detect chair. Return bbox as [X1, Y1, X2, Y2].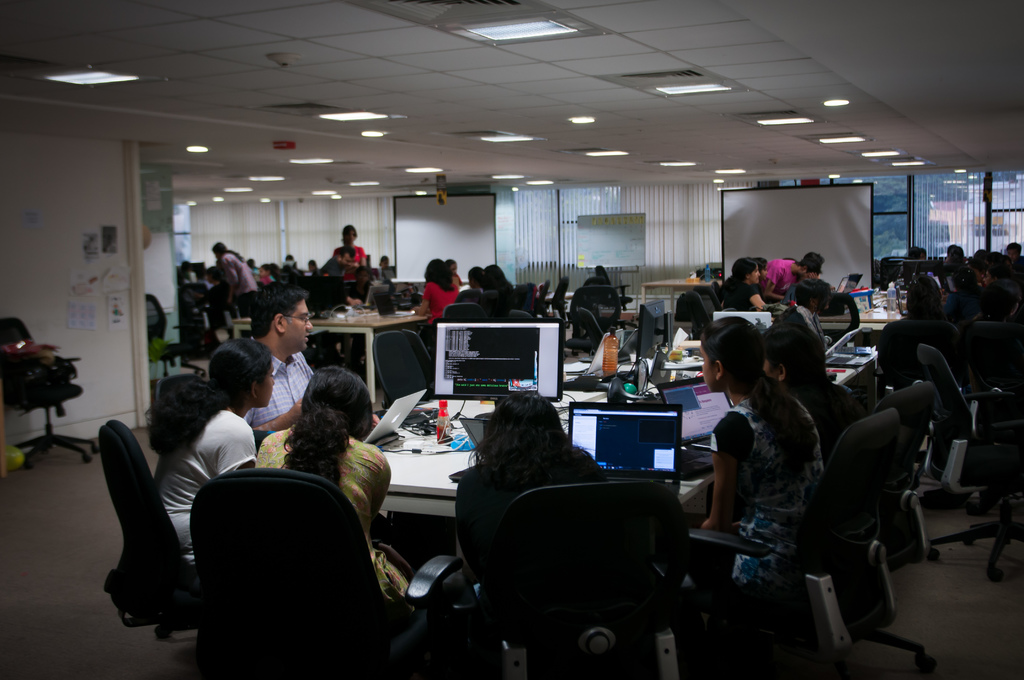
[908, 338, 1023, 577].
